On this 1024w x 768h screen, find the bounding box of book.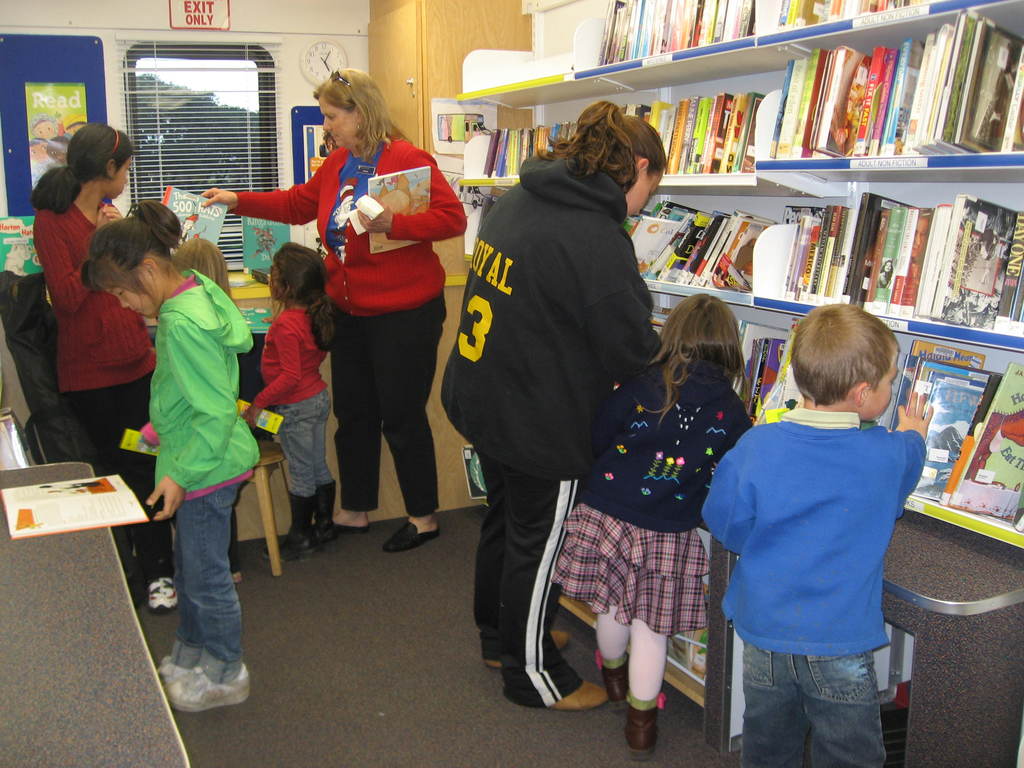
Bounding box: (left=0, top=475, right=154, bottom=536).
